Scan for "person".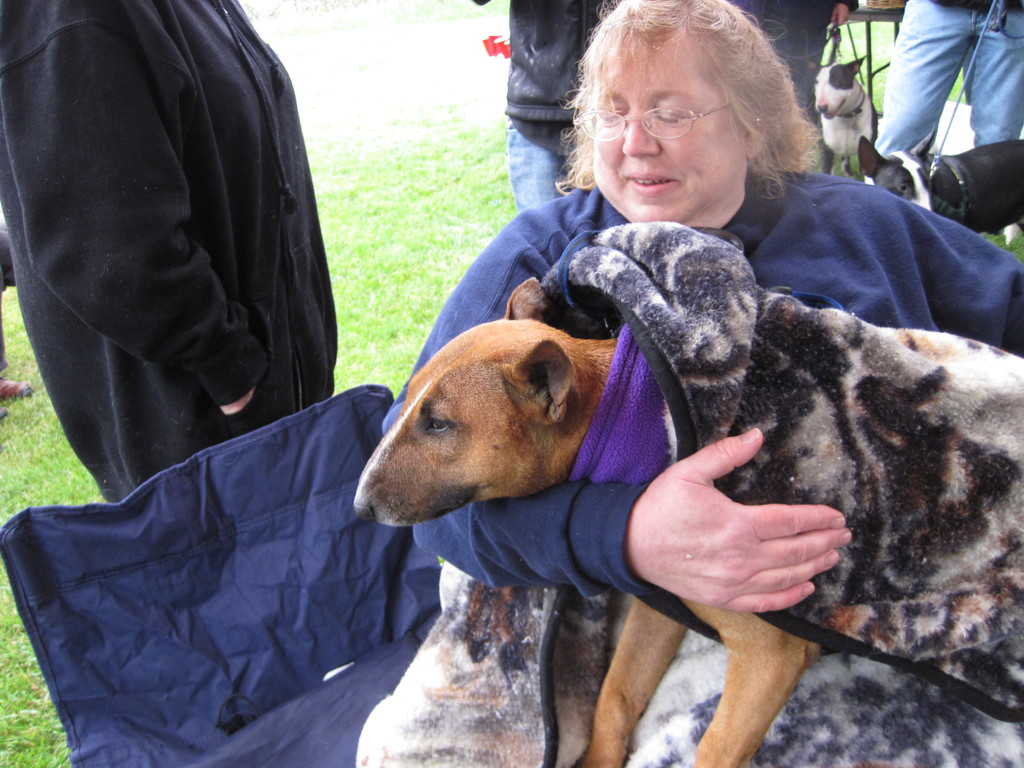
Scan result: <box>459,0,618,213</box>.
